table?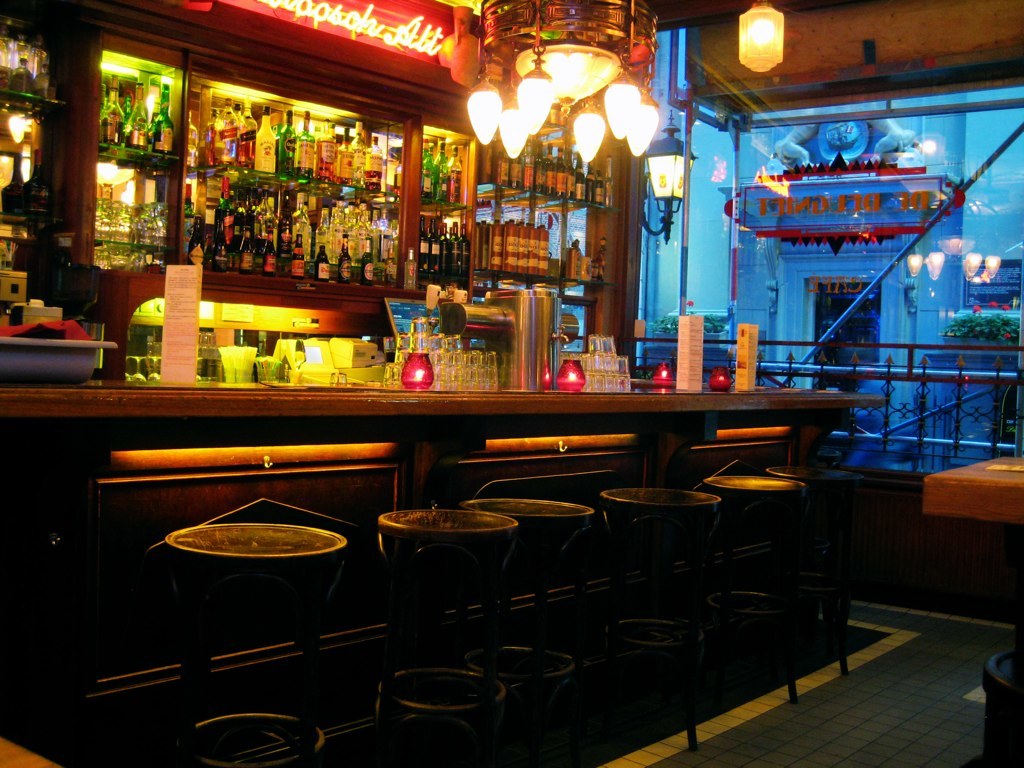
bbox=[921, 453, 1023, 532]
